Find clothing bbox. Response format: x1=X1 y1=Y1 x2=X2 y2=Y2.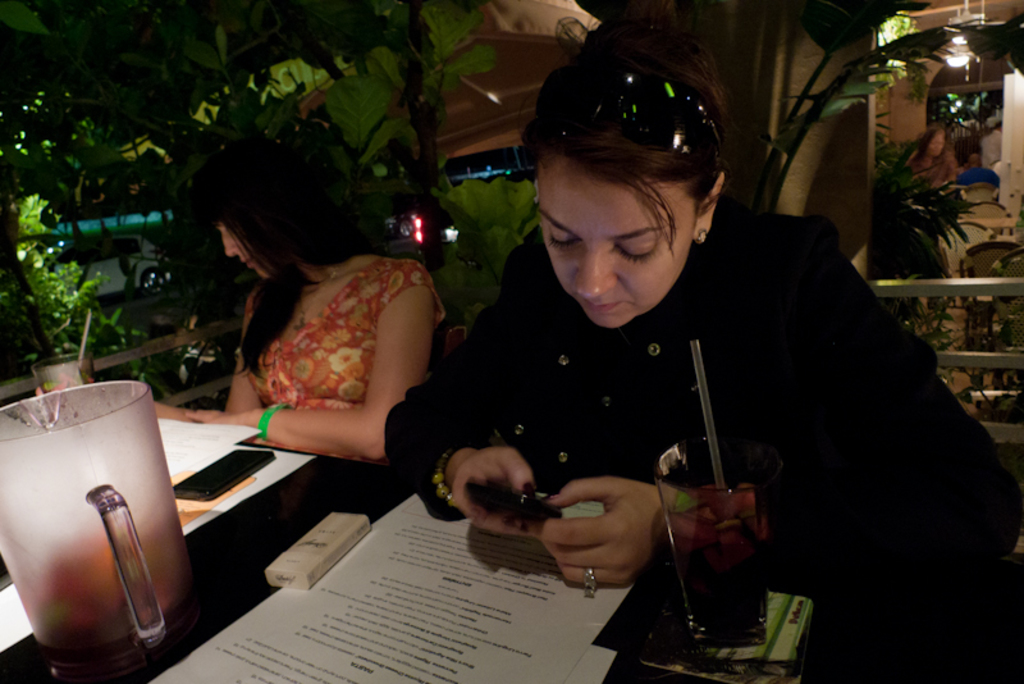
x1=244 y1=255 x2=451 y2=414.
